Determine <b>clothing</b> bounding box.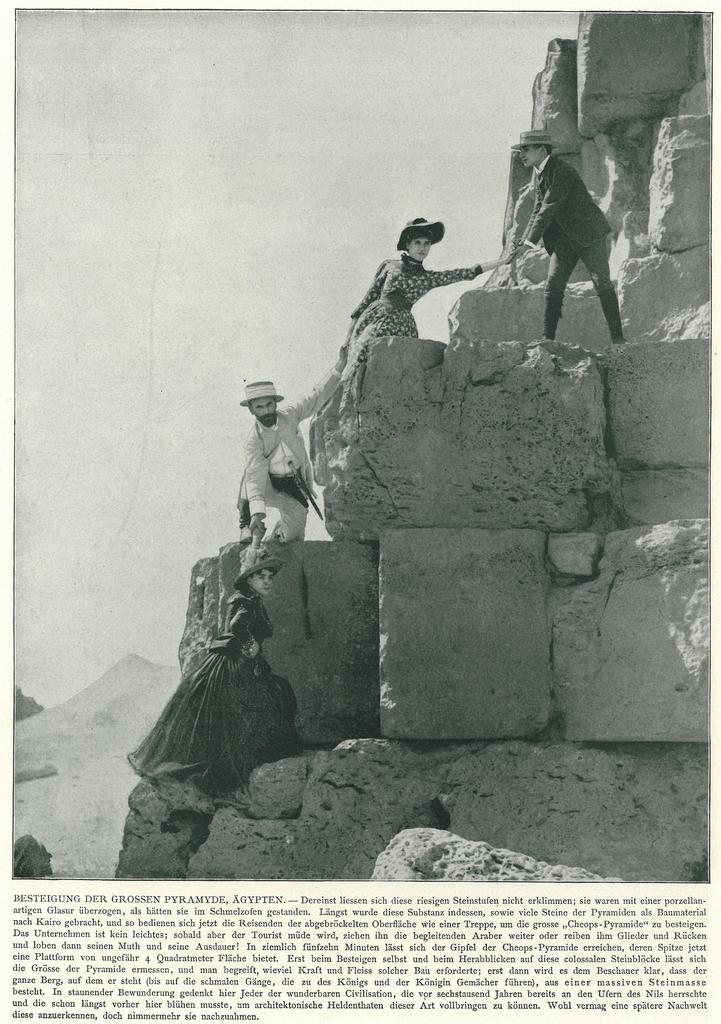
Determined: select_region(332, 264, 477, 404).
